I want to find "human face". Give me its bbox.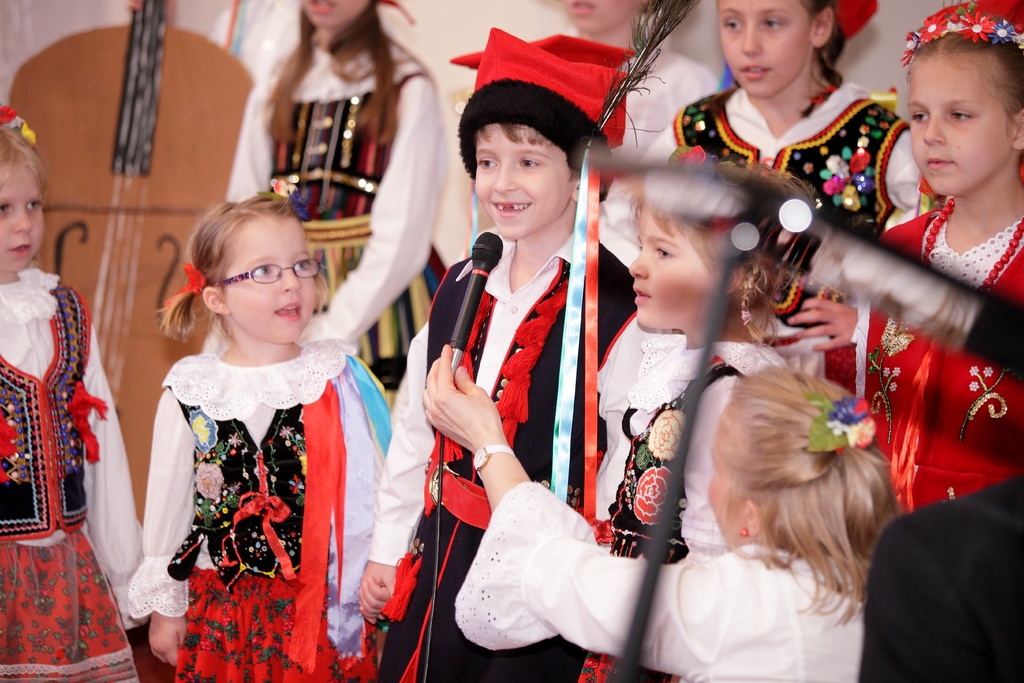
l=707, t=404, r=736, b=551.
